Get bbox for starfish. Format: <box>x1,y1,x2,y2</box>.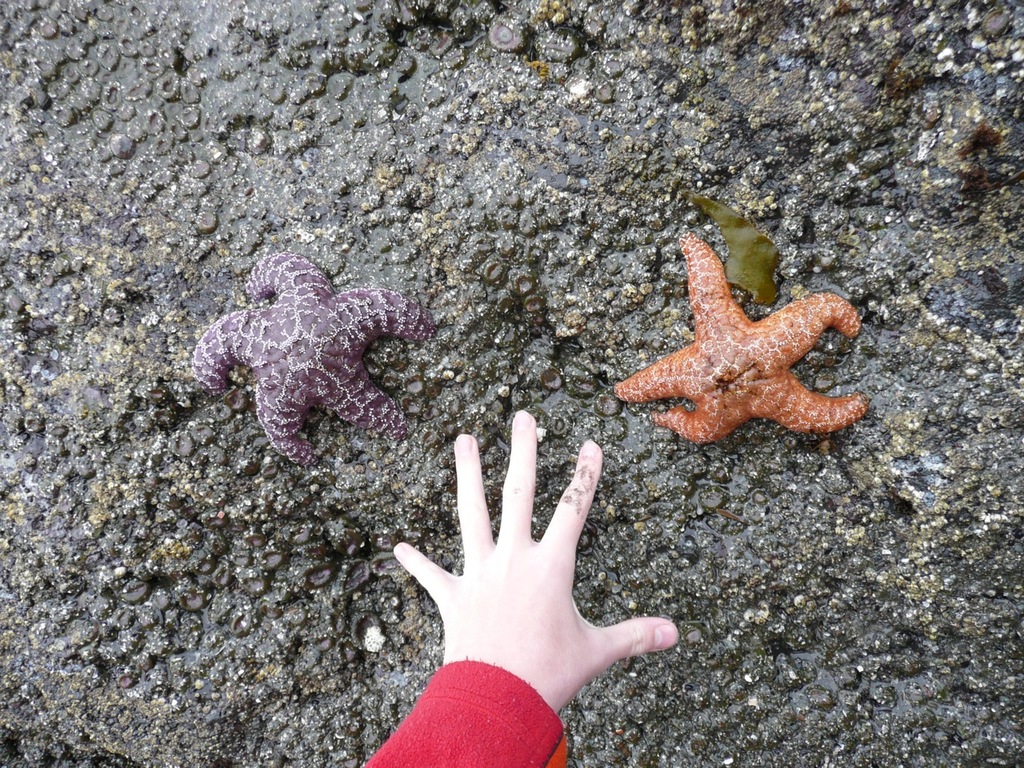
<box>614,234,864,448</box>.
